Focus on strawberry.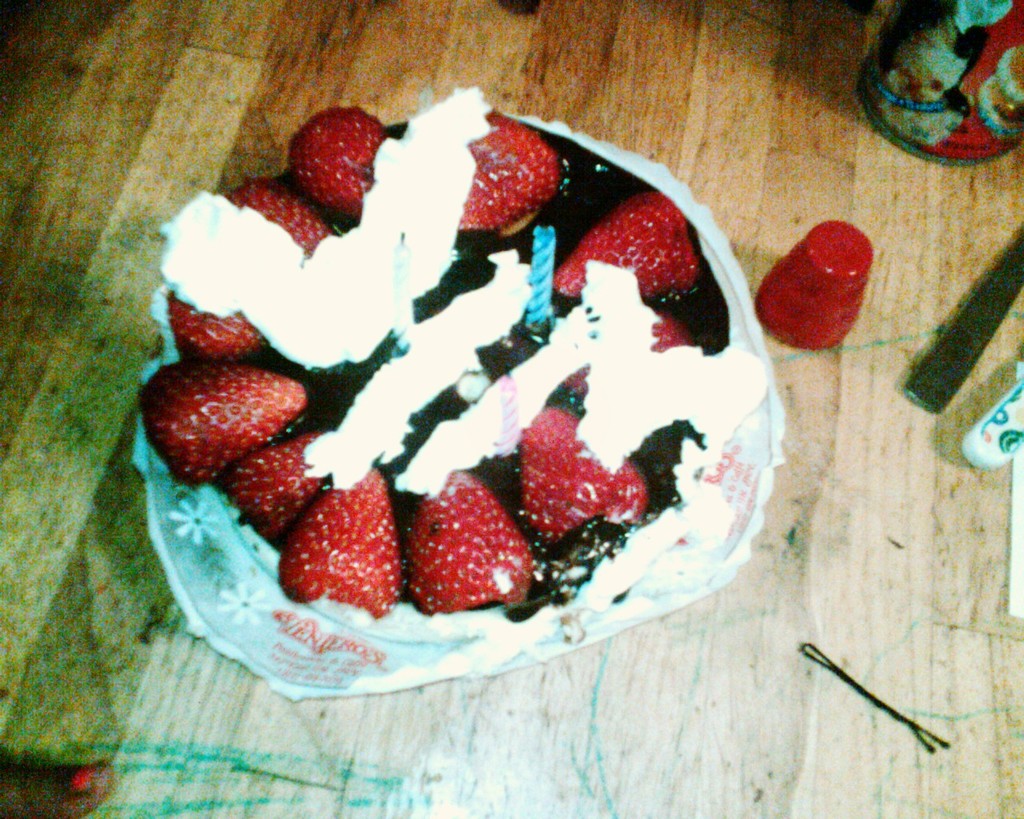
Focused at <bbox>234, 429, 330, 545</bbox>.
